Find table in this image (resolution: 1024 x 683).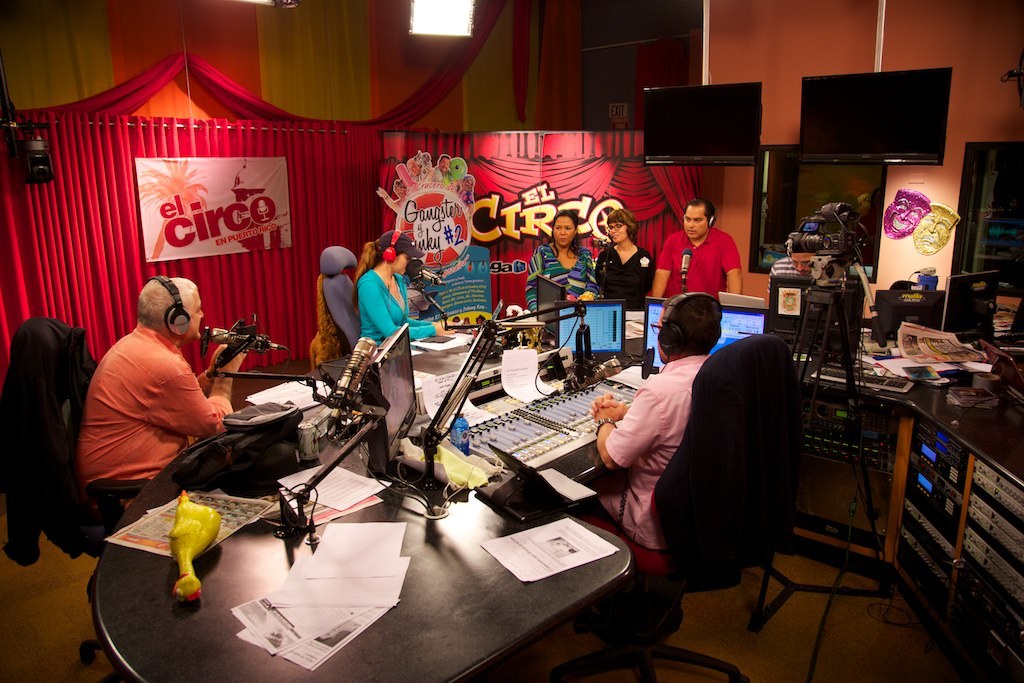
{"x1": 115, "y1": 469, "x2": 646, "y2": 682}.
